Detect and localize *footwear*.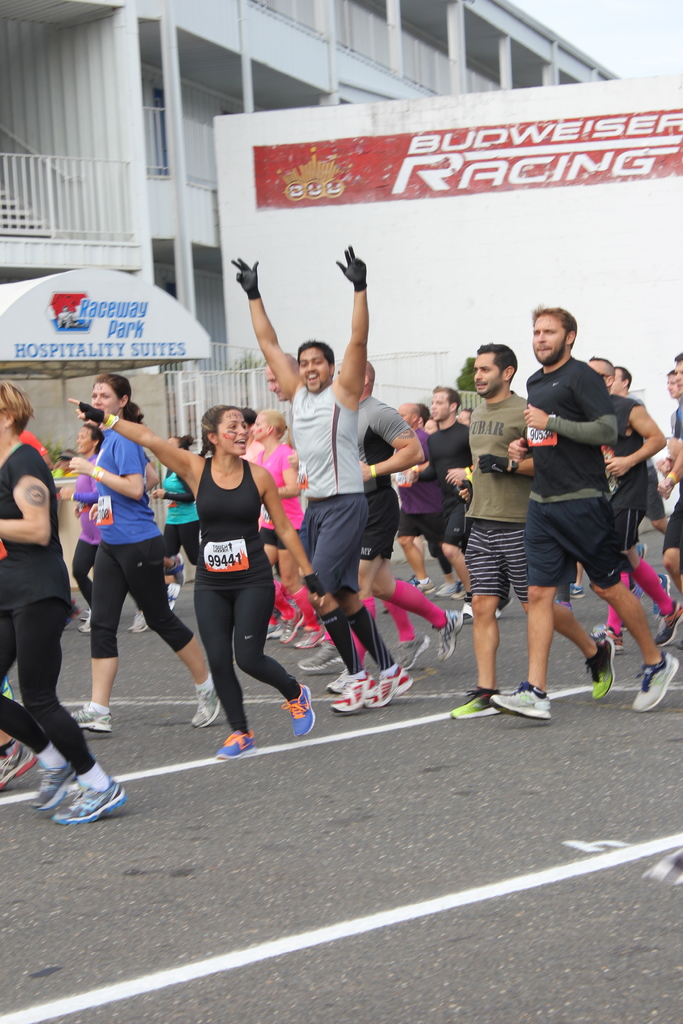
Localized at region(454, 586, 466, 600).
